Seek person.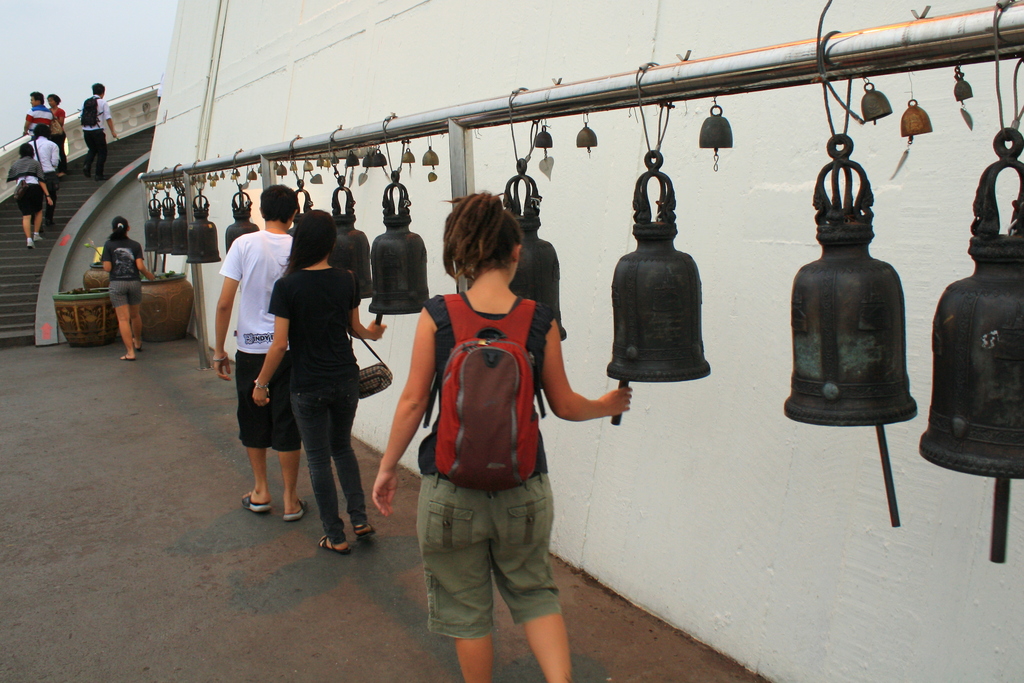
rect(31, 120, 65, 219).
